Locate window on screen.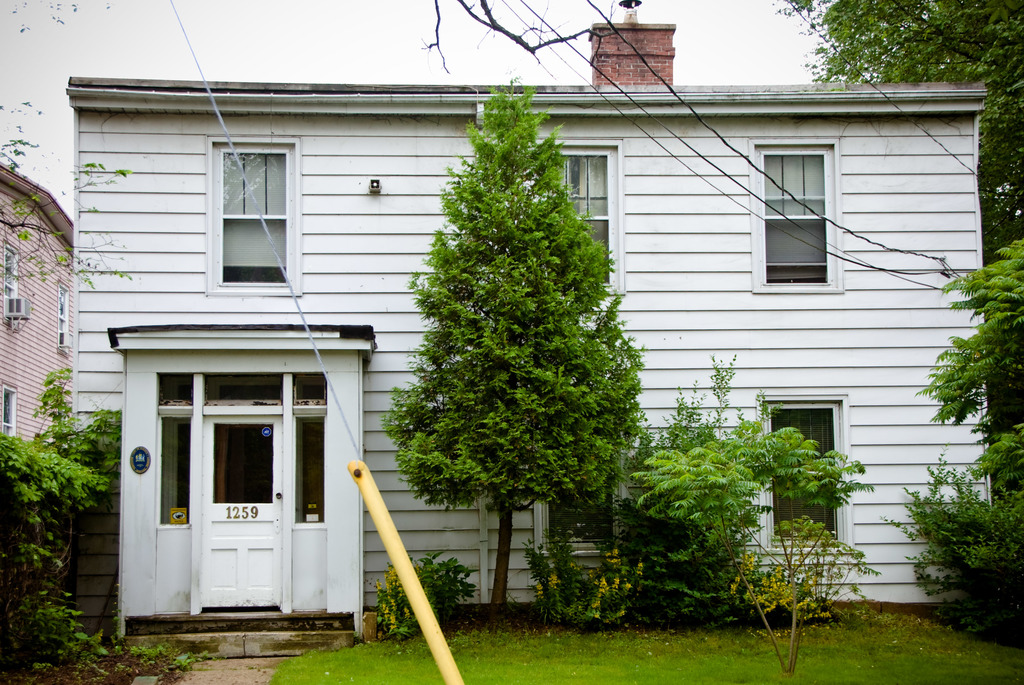
On screen at 210:137:296:291.
